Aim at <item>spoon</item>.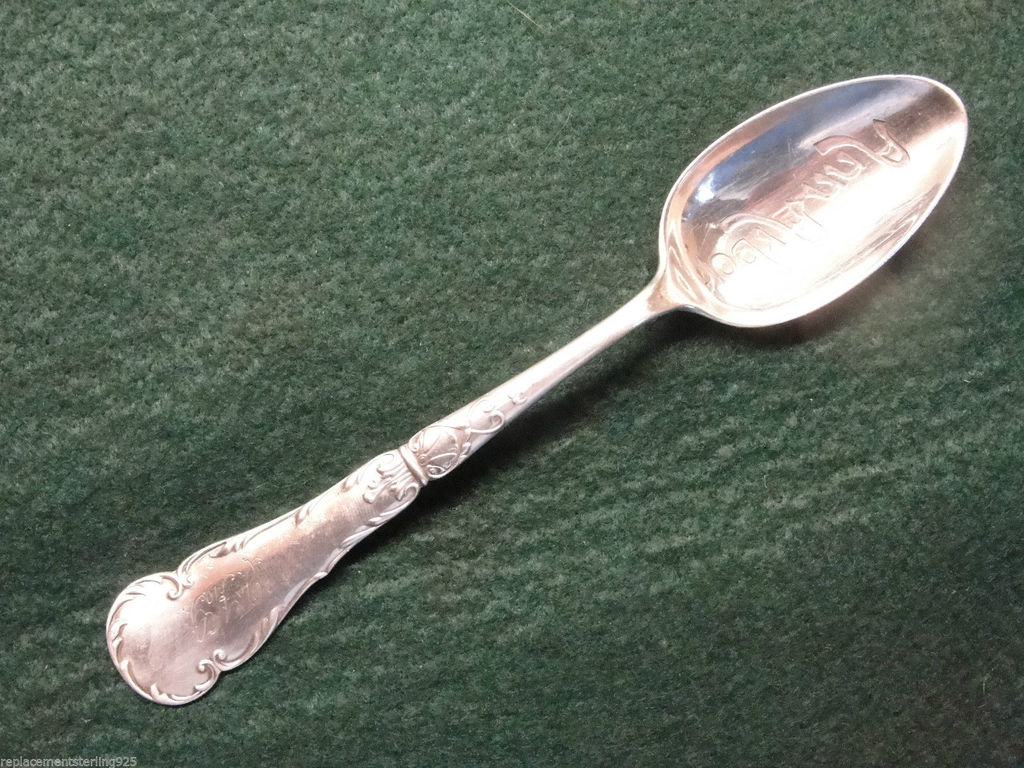
Aimed at [105, 73, 967, 705].
